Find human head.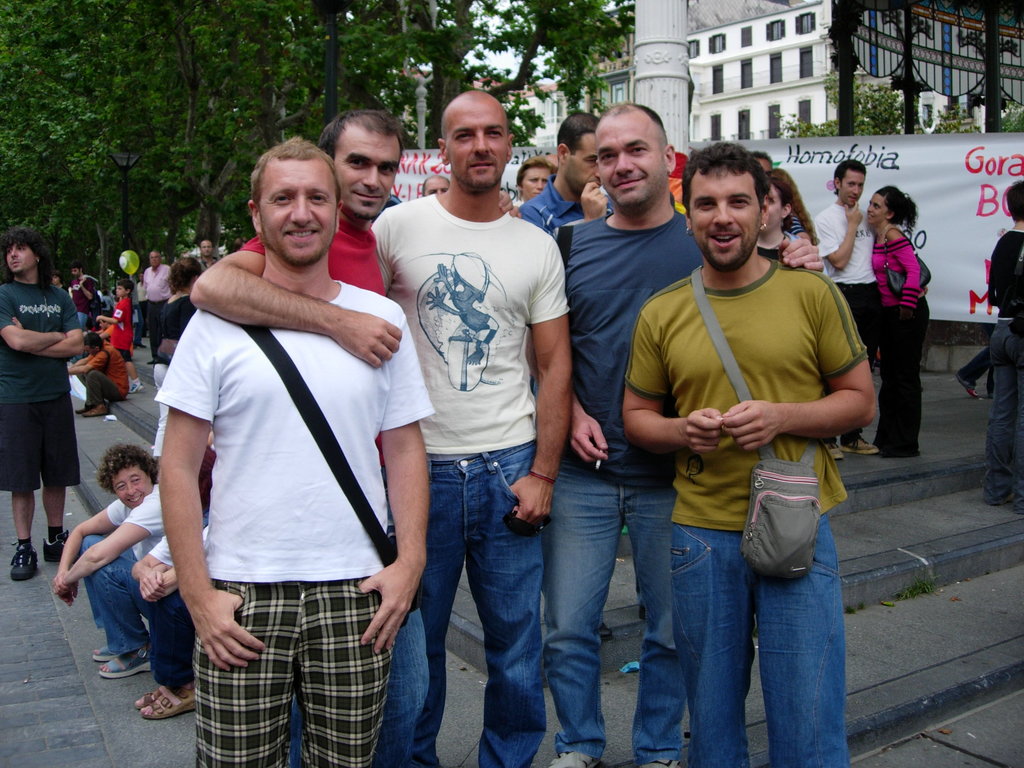
BBox(113, 278, 136, 296).
